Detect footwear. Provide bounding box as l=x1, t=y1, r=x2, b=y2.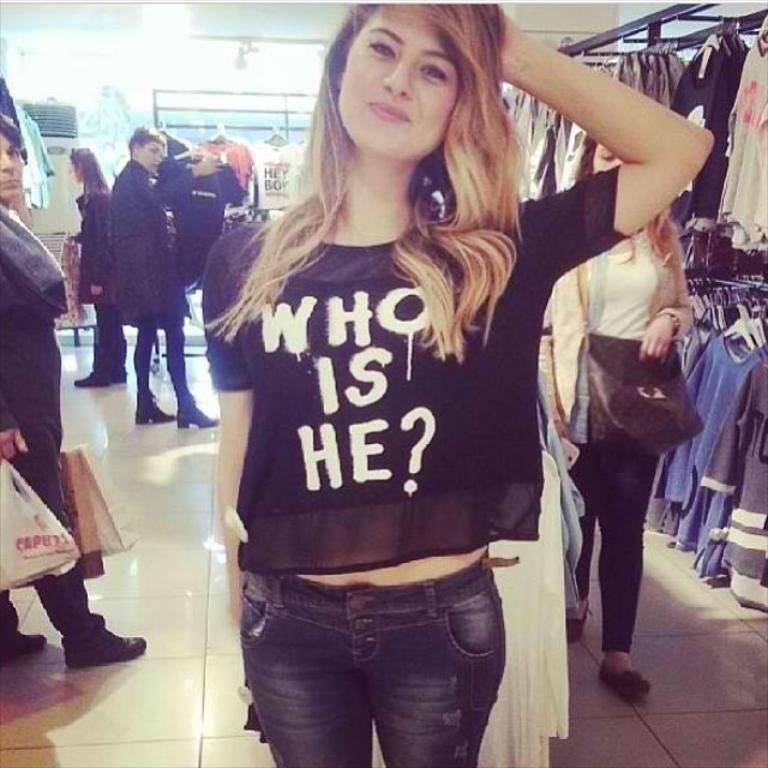
l=600, t=660, r=648, b=691.
